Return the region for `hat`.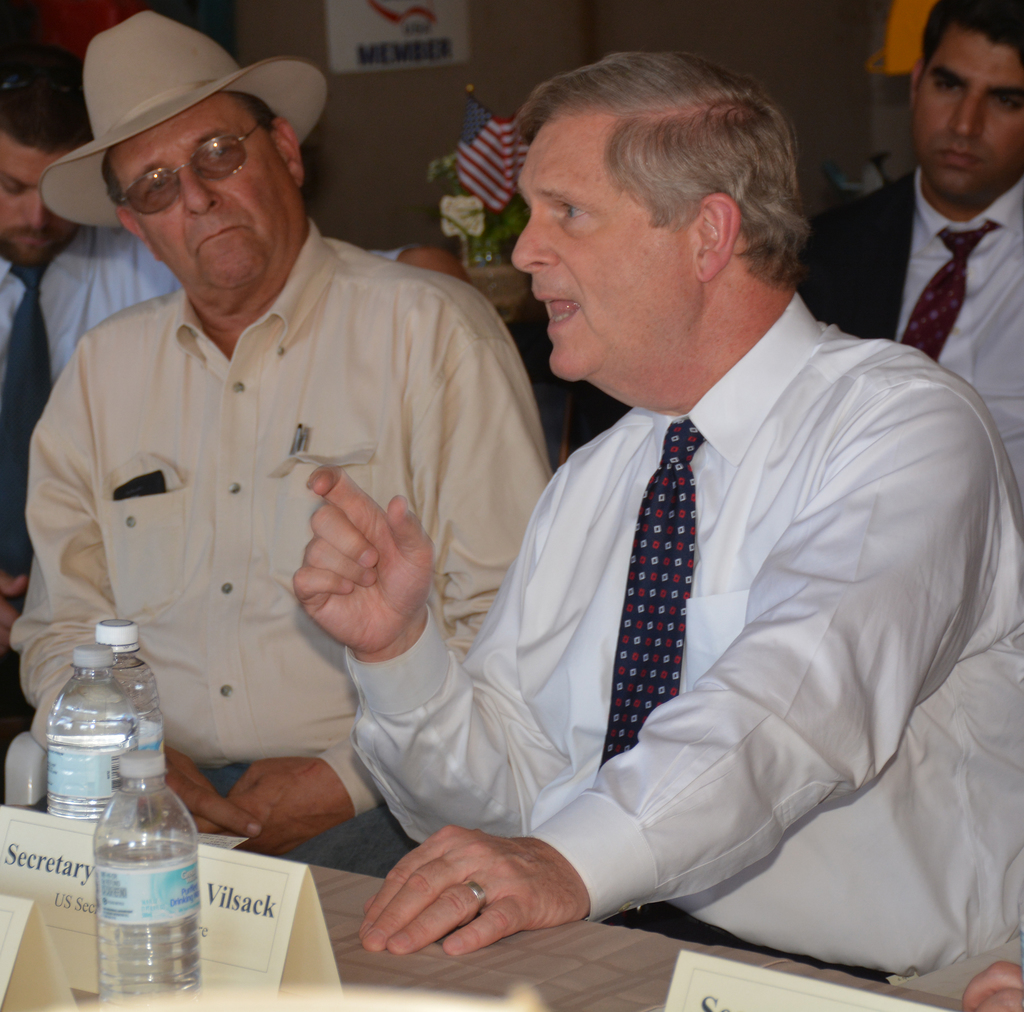
38,9,330,234.
